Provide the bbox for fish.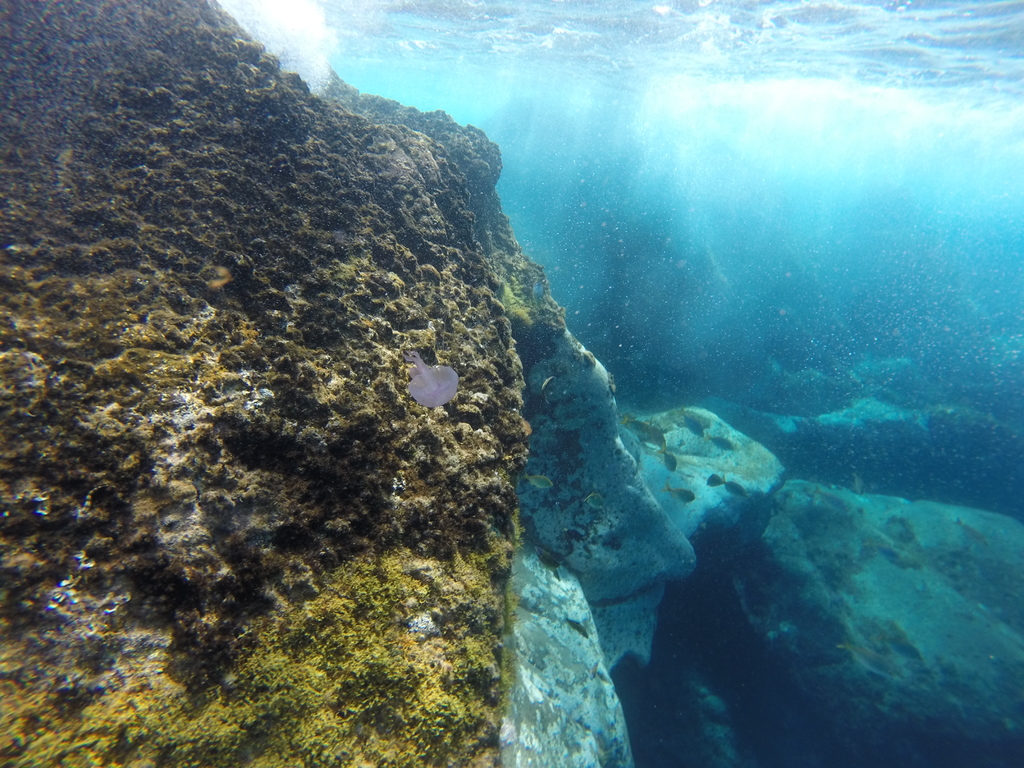
select_region(583, 496, 608, 506).
